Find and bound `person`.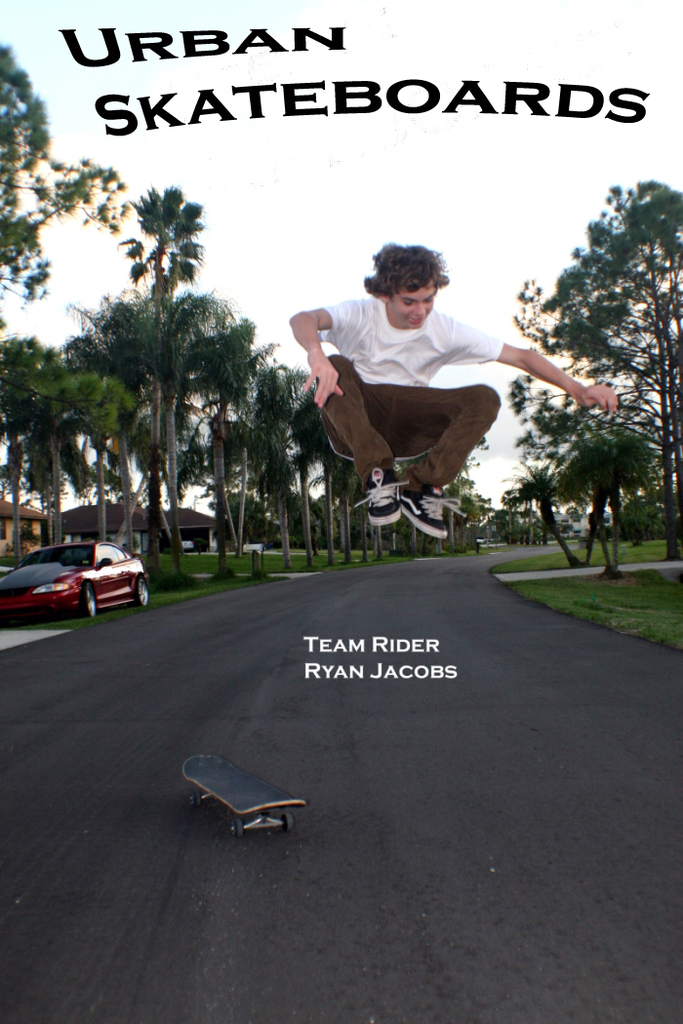
Bound: <region>289, 245, 617, 540</region>.
